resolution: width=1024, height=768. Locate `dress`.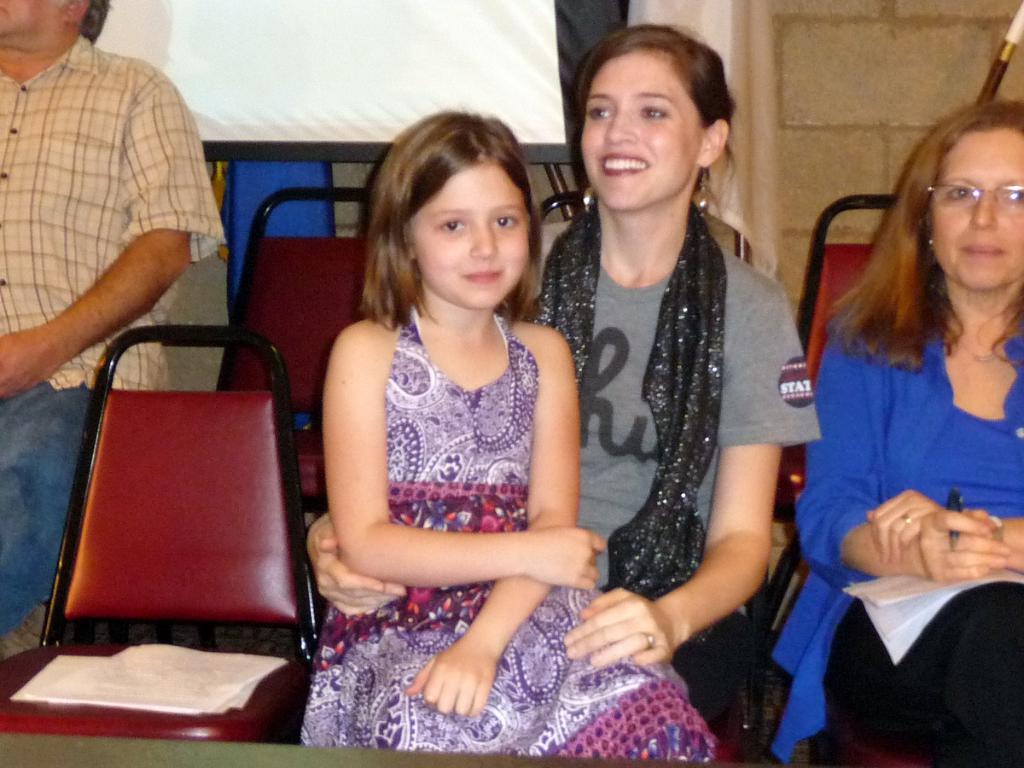
(x1=285, y1=304, x2=739, y2=766).
